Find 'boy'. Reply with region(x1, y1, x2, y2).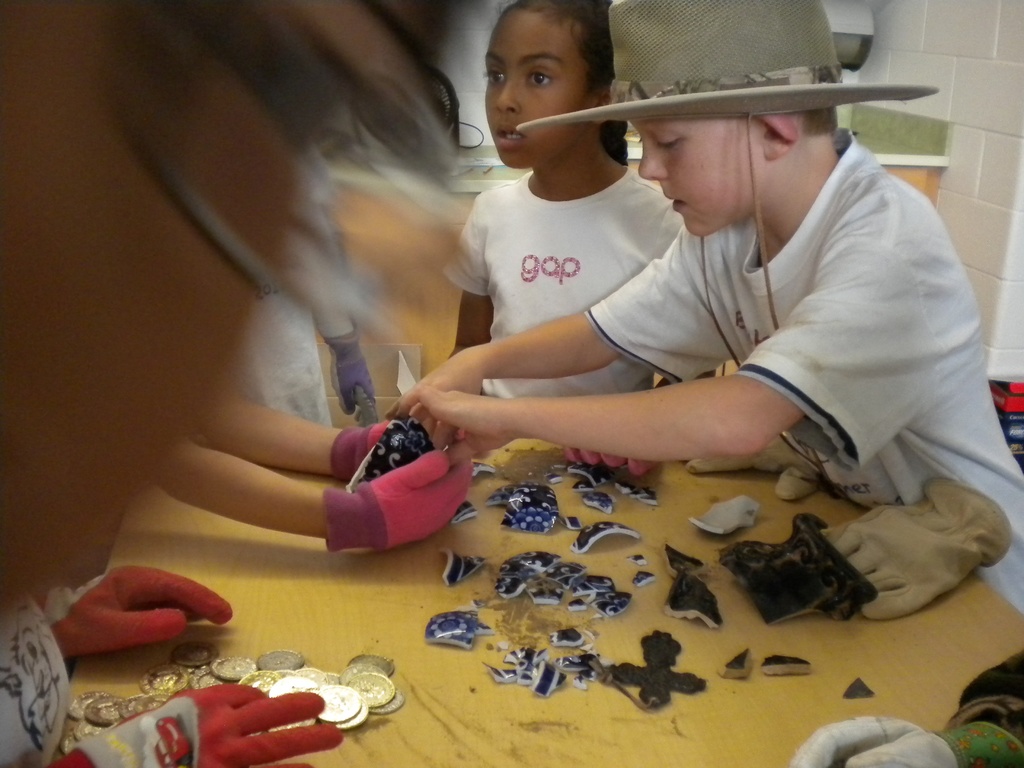
region(384, 0, 1023, 622).
